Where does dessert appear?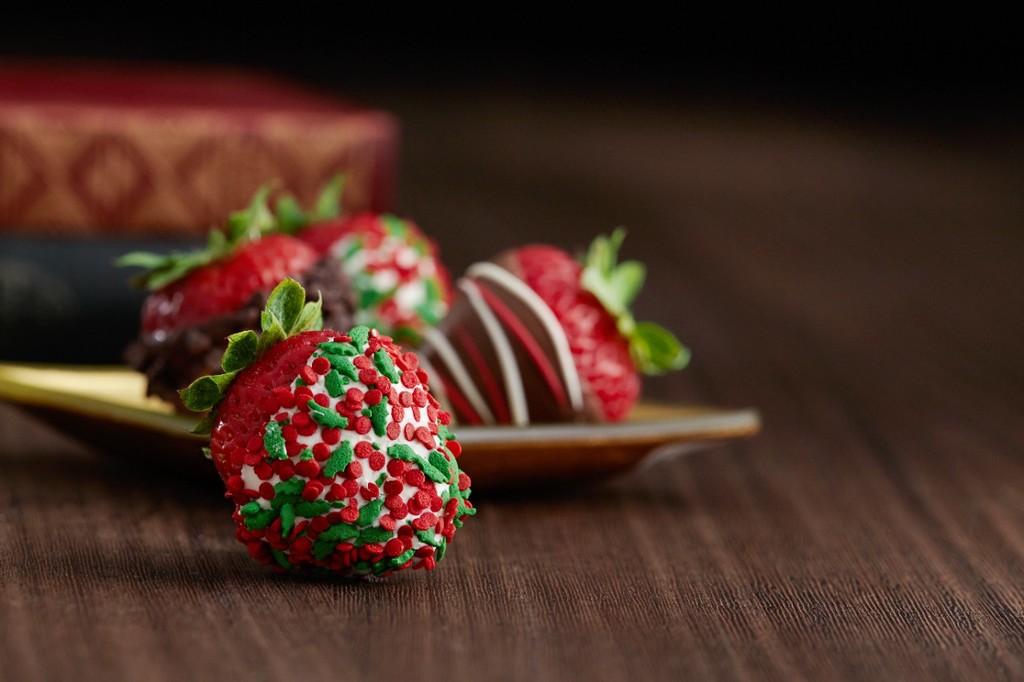
Appears at {"left": 146, "top": 176, "right": 462, "bottom": 424}.
